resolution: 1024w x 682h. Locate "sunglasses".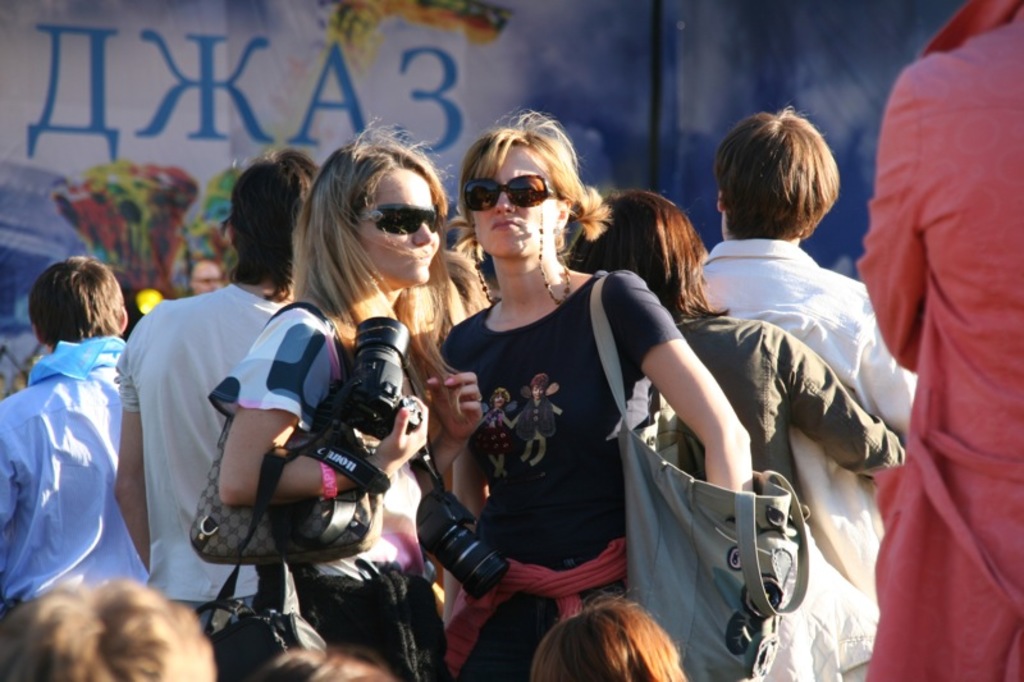
360,201,440,234.
